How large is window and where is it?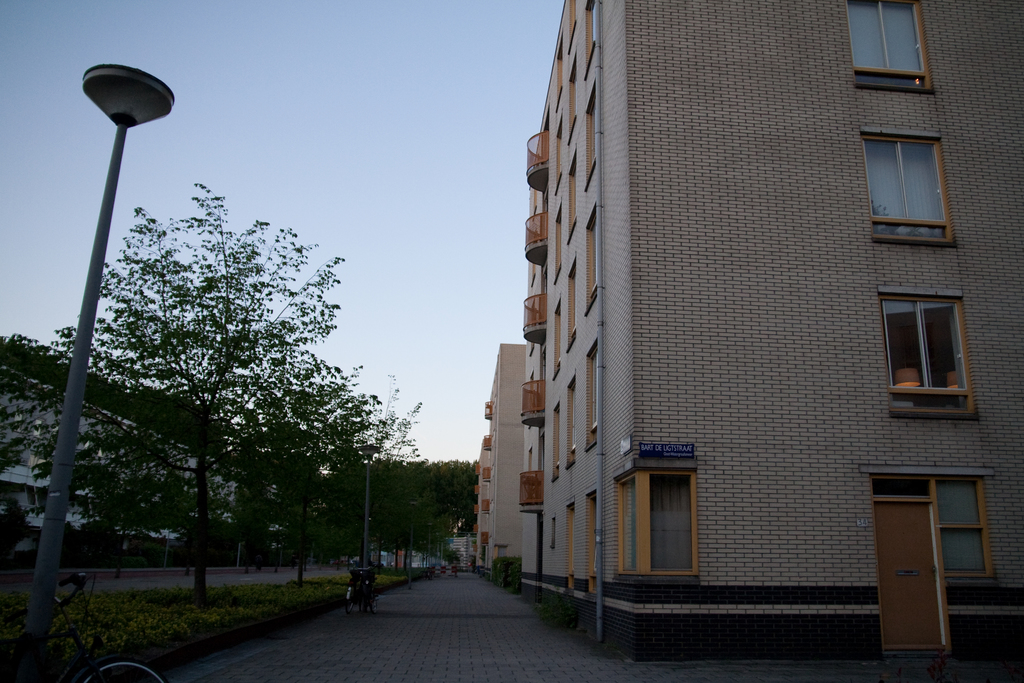
Bounding box: 529/343/535/357.
